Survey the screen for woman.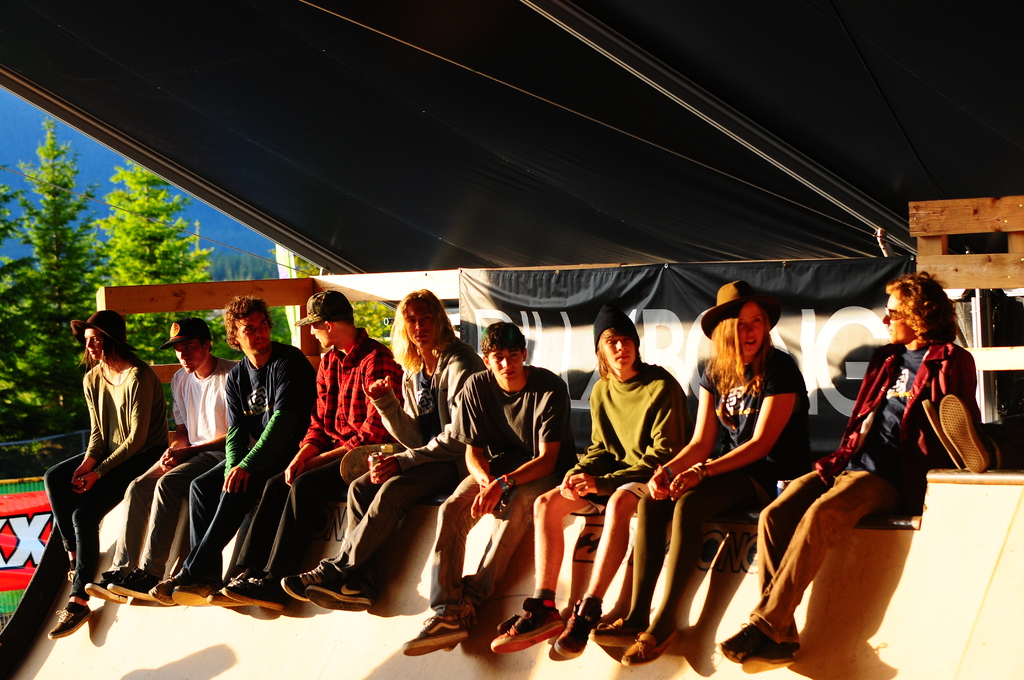
Survey found: locate(588, 279, 812, 668).
